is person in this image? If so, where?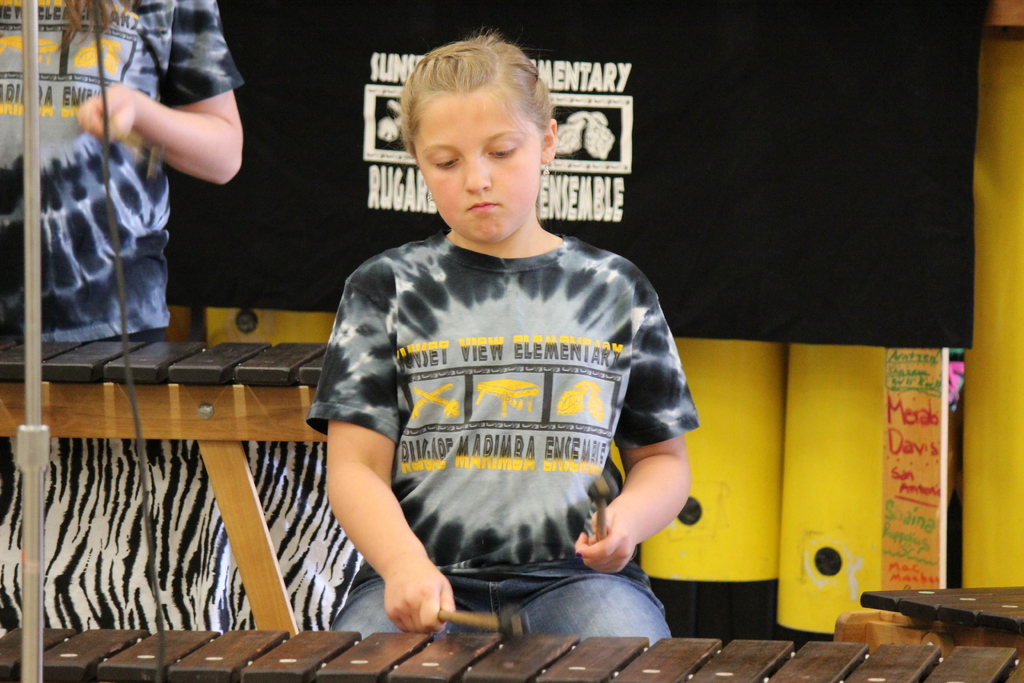
Yes, at <bbox>326, 47, 705, 653</bbox>.
